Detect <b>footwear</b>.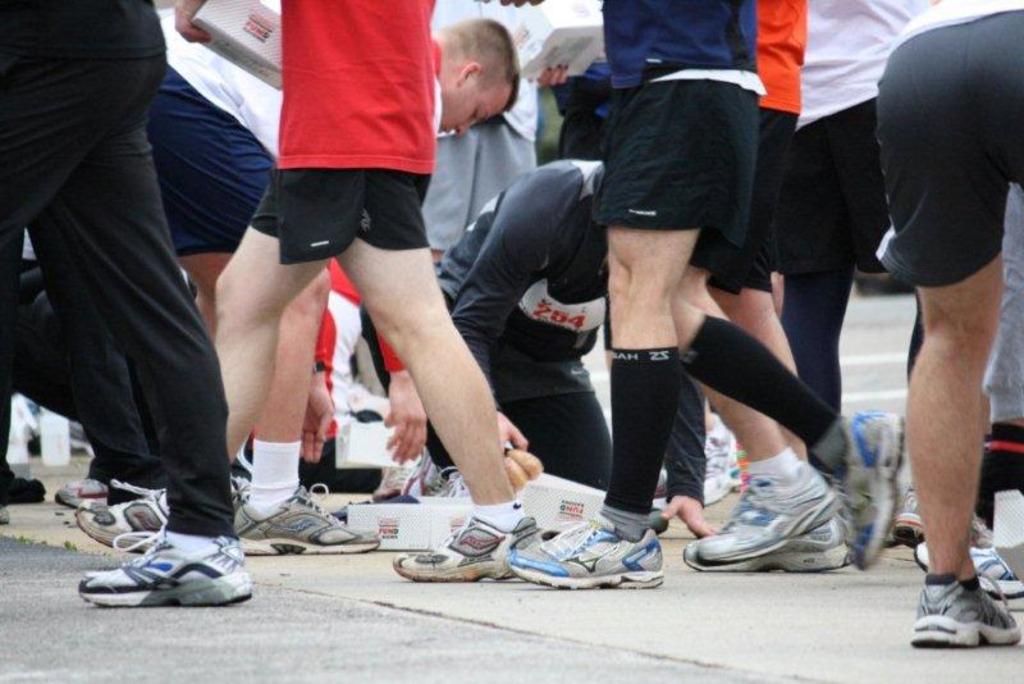
Detected at l=911, t=542, r=1023, b=599.
